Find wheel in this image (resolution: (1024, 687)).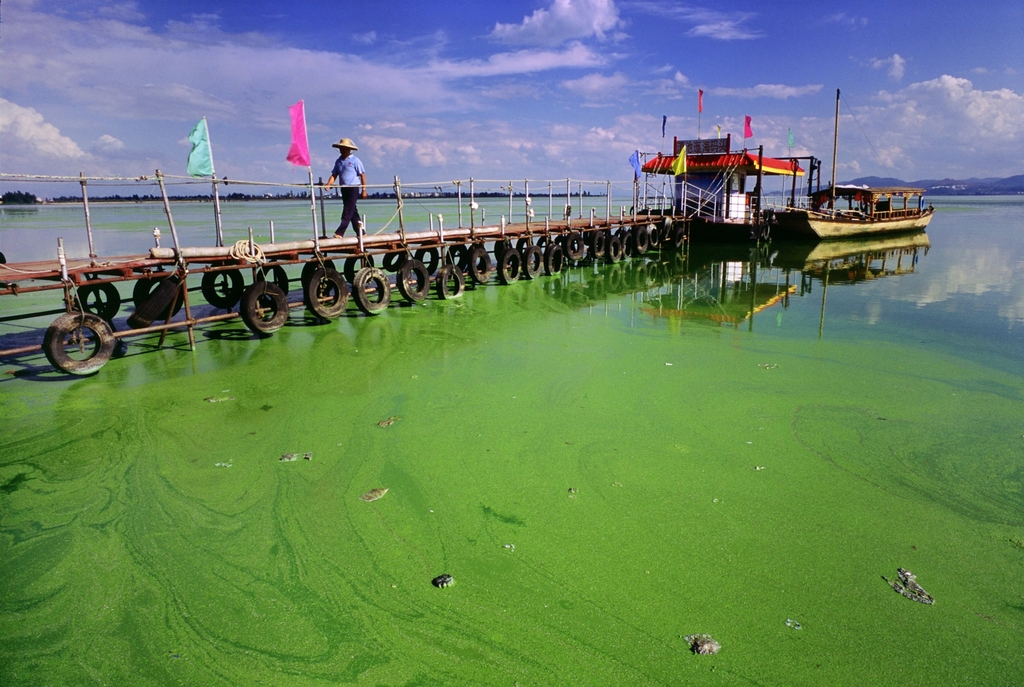
select_region(257, 259, 292, 290).
